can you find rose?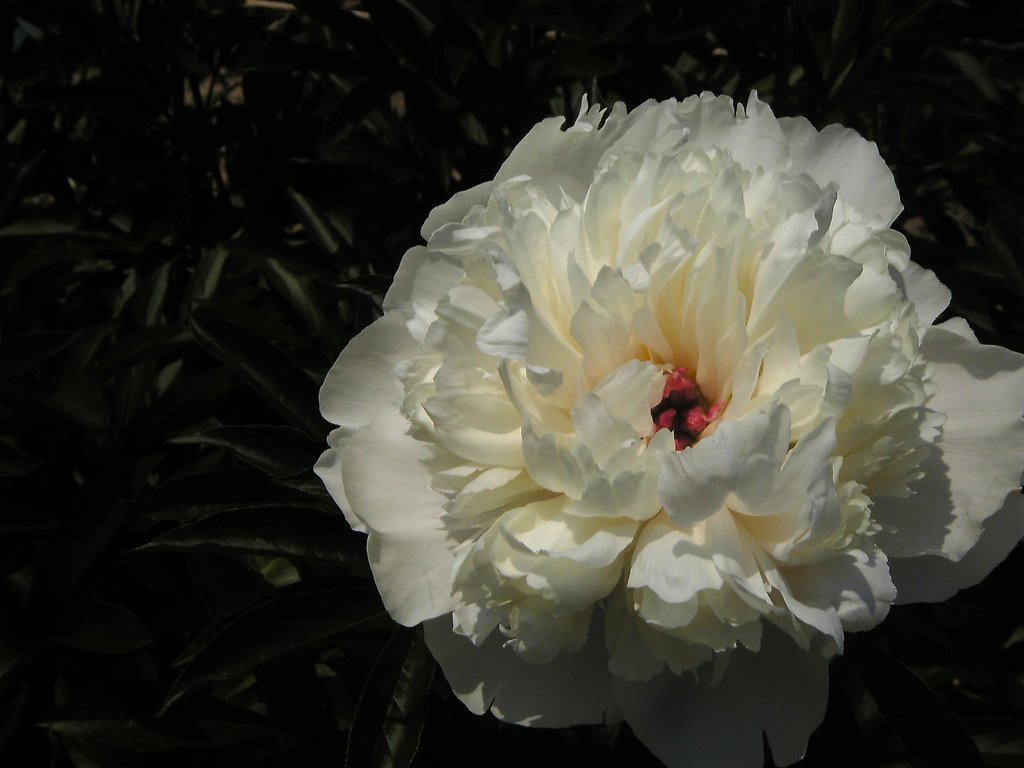
Yes, bounding box: [313,89,1023,766].
